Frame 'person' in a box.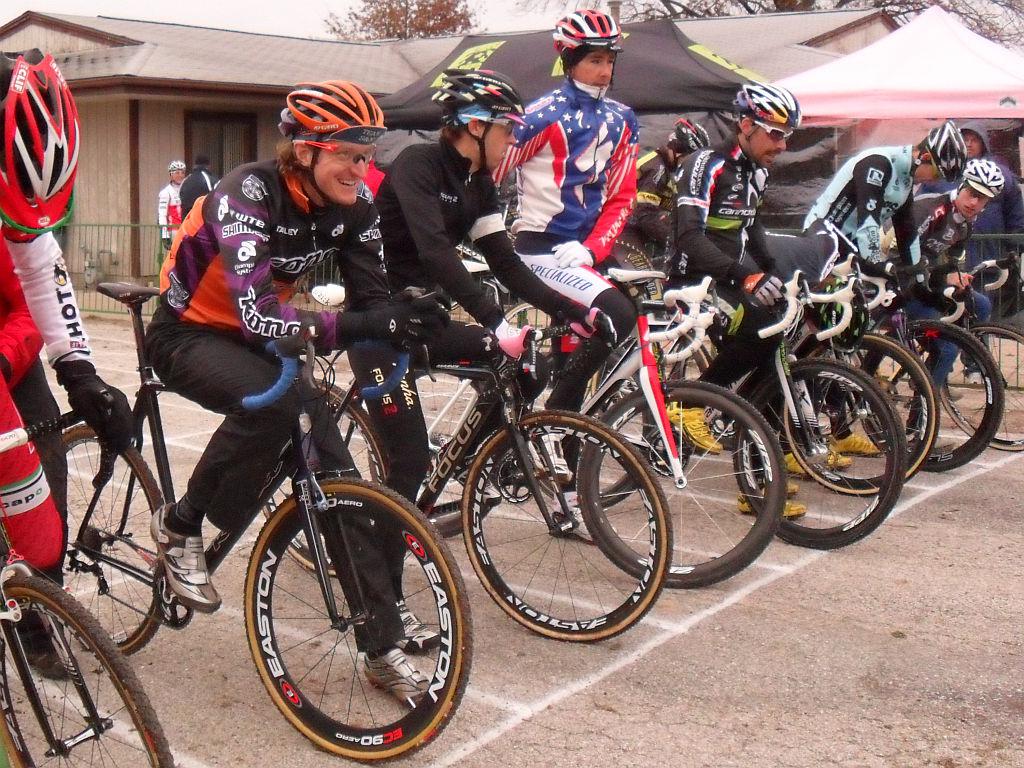
(0,47,142,583).
